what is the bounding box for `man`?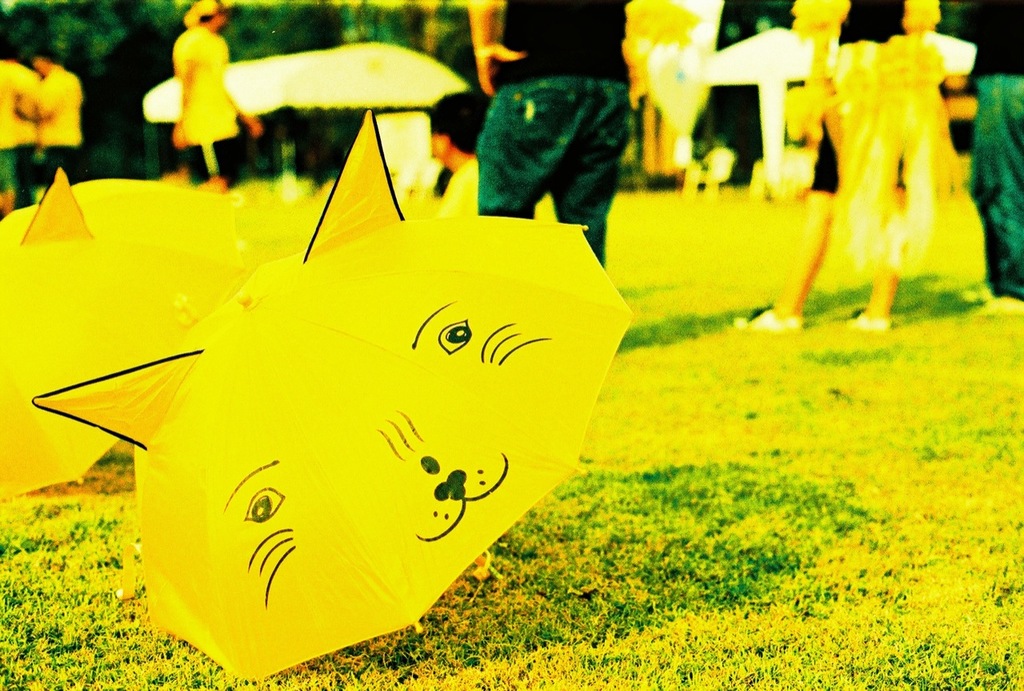
(x1=0, y1=51, x2=41, y2=211).
